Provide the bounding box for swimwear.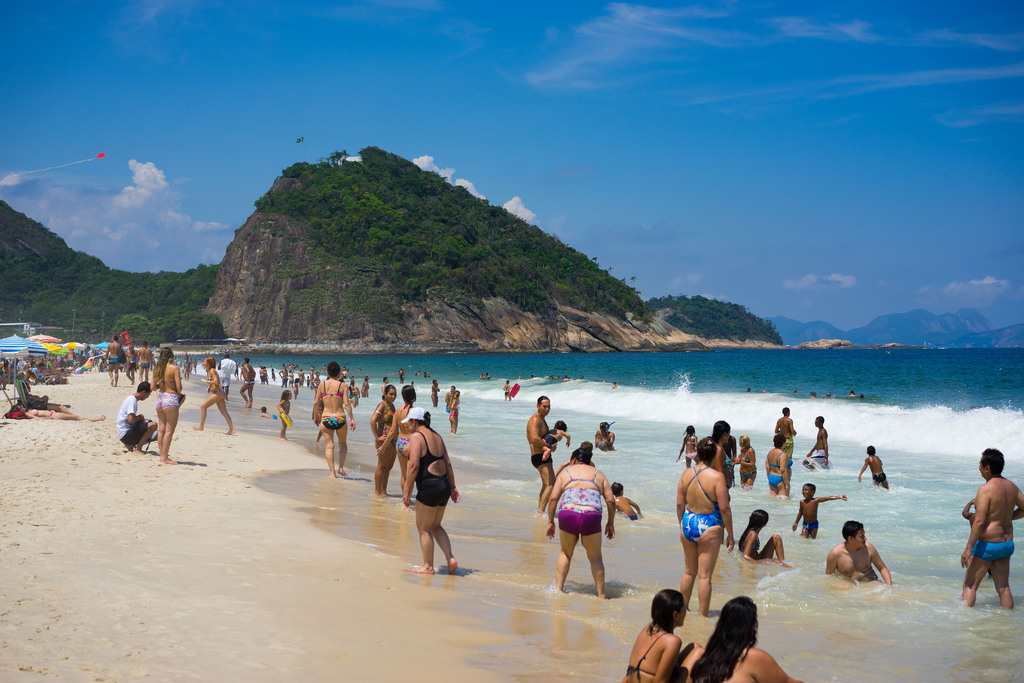
680:465:726:547.
